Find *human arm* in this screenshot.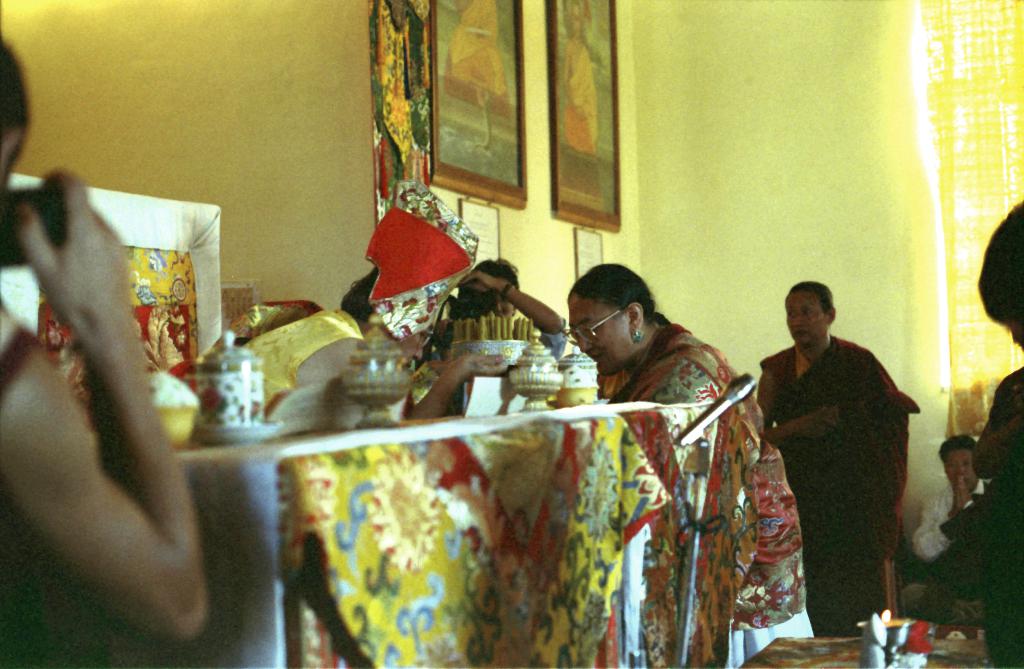
The bounding box for *human arm* is l=10, t=198, r=216, b=648.
